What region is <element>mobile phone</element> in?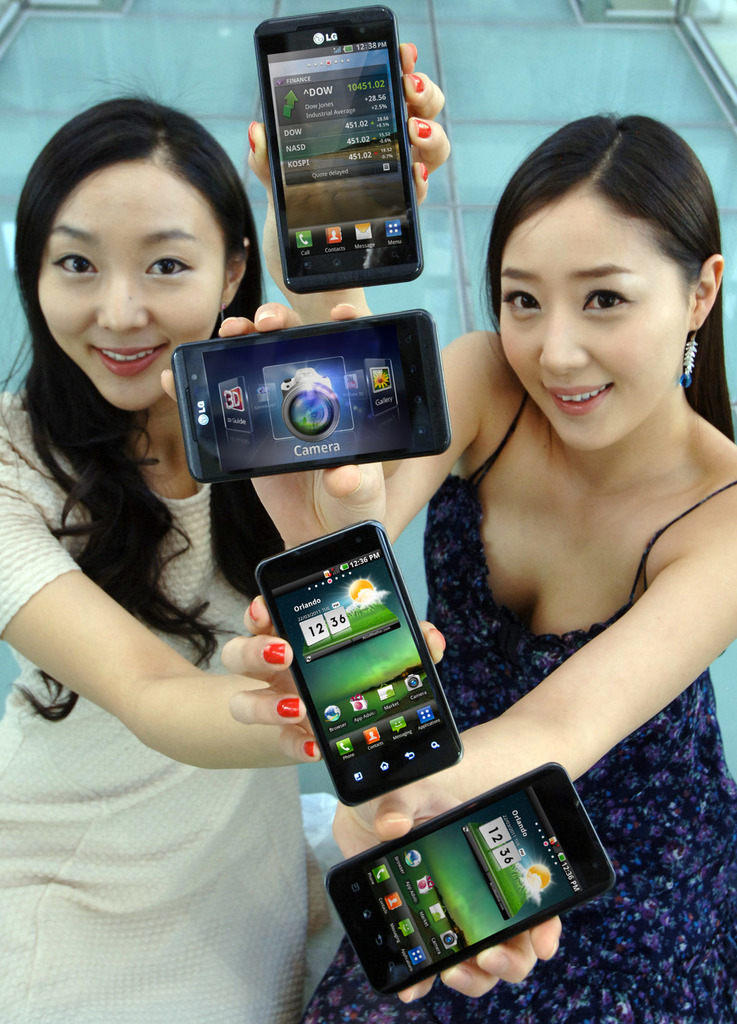
detection(172, 308, 452, 483).
